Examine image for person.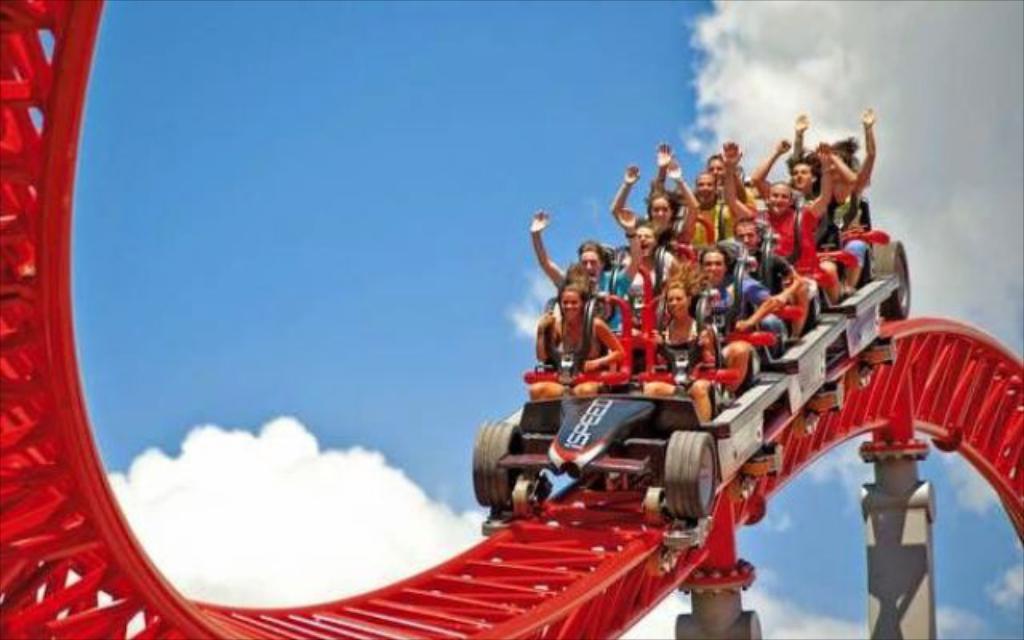
Examination result: box=[525, 208, 645, 330].
